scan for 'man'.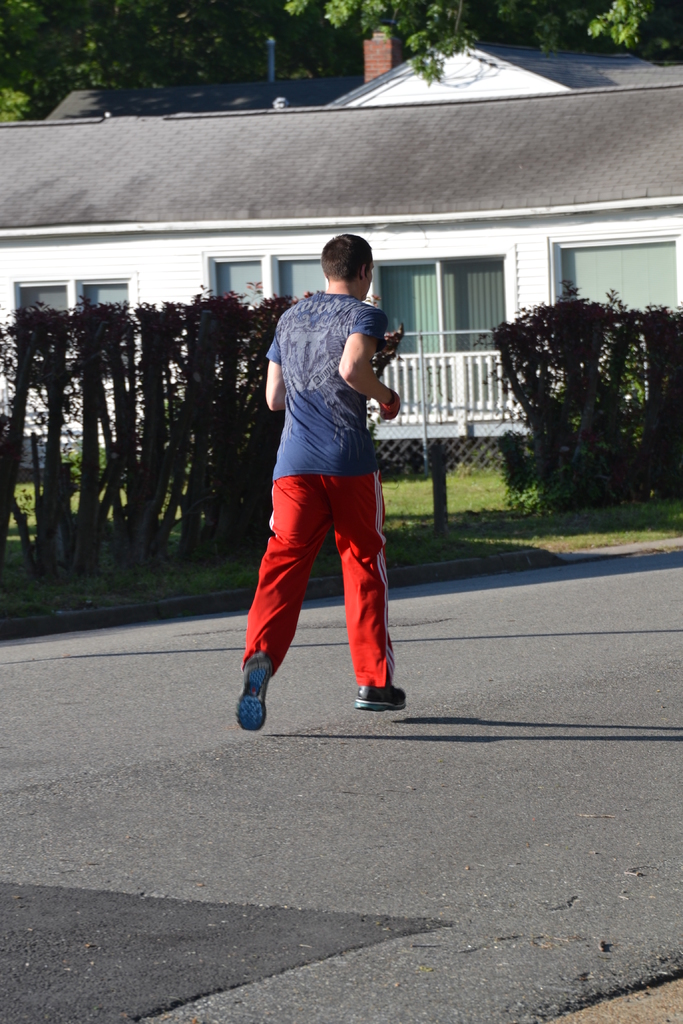
Scan result: <box>227,221,405,753</box>.
